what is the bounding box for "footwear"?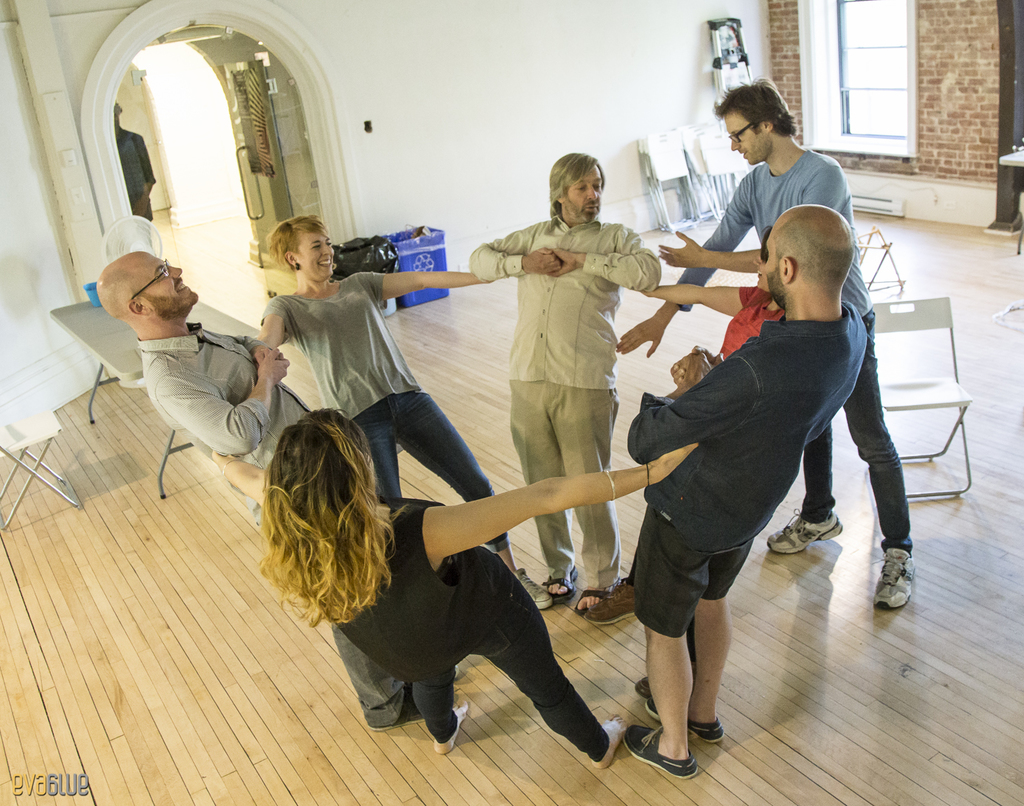
BBox(416, 655, 473, 697).
